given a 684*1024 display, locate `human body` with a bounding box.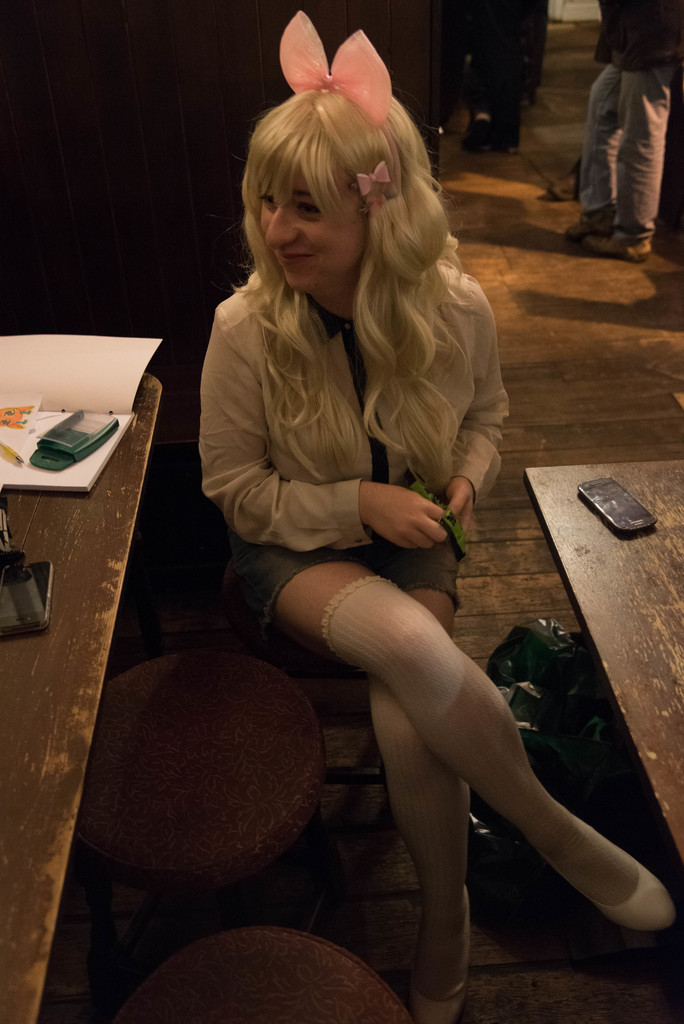
Located: x1=209, y1=164, x2=589, y2=998.
